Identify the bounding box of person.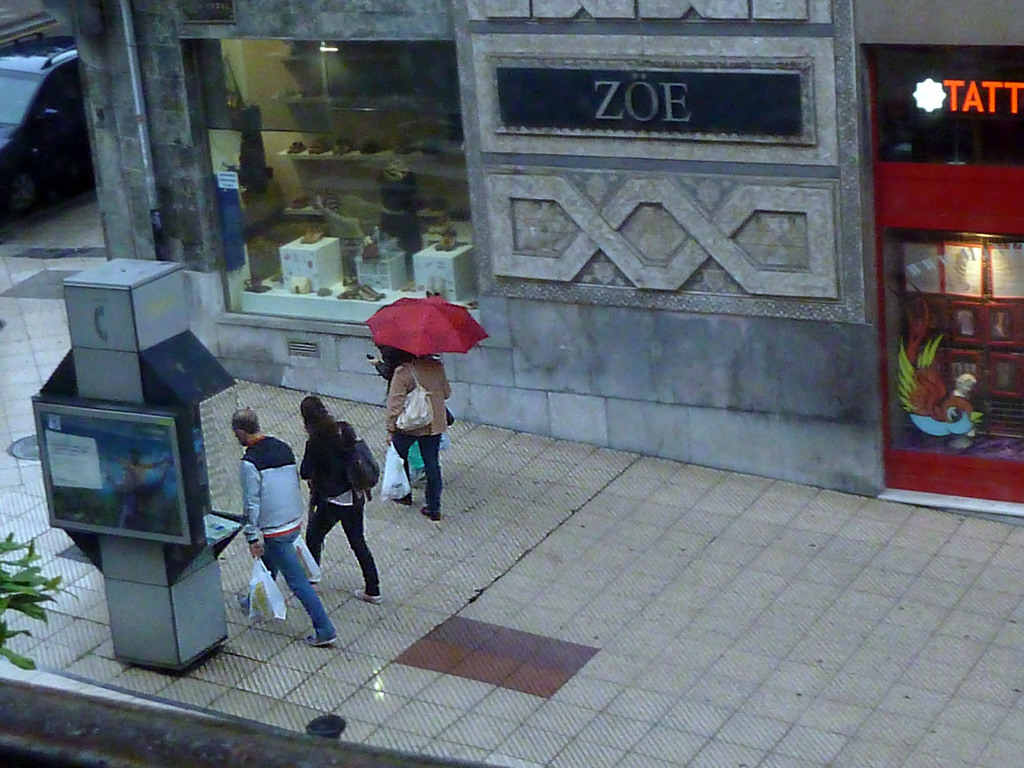
{"x1": 218, "y1": 402, "x2": 310, "y2": 653}.
